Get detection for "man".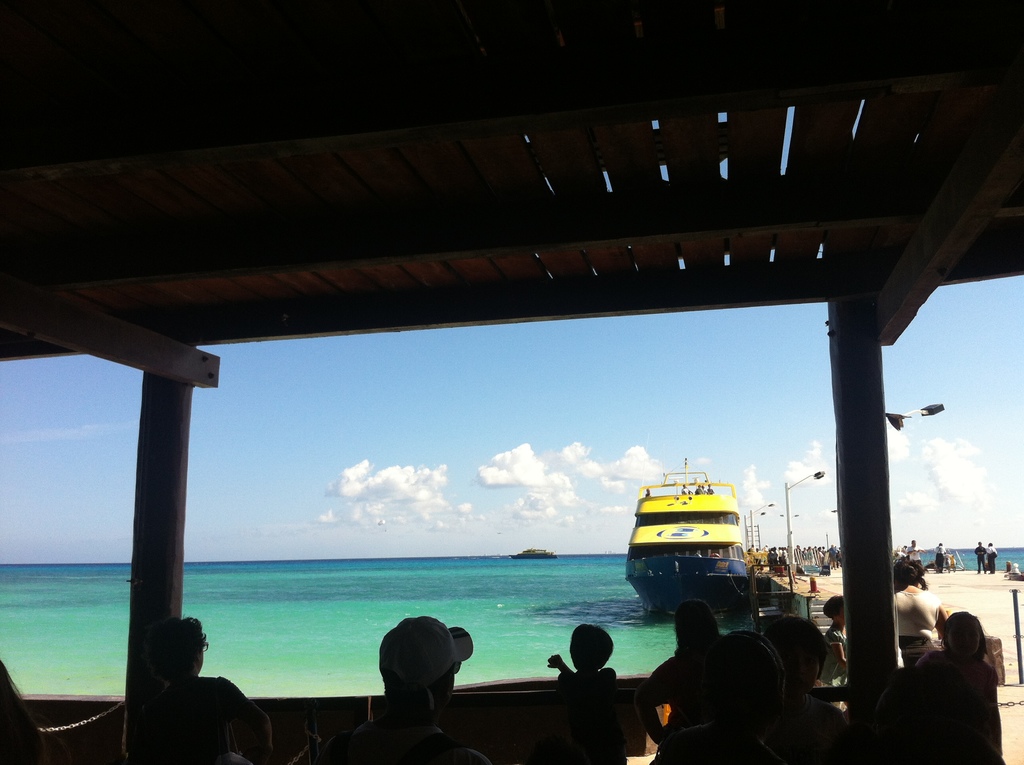
Detection: x1=975 y1=542 x2=984 y2=570.
